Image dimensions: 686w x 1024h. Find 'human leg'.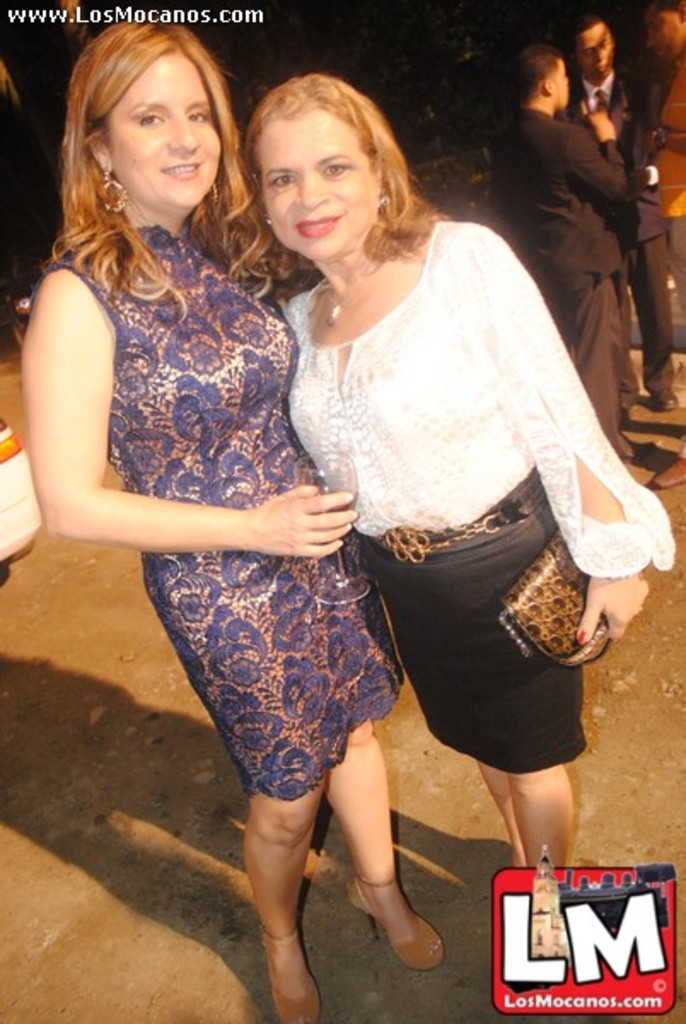
crop(500, 452, 578, 869).
